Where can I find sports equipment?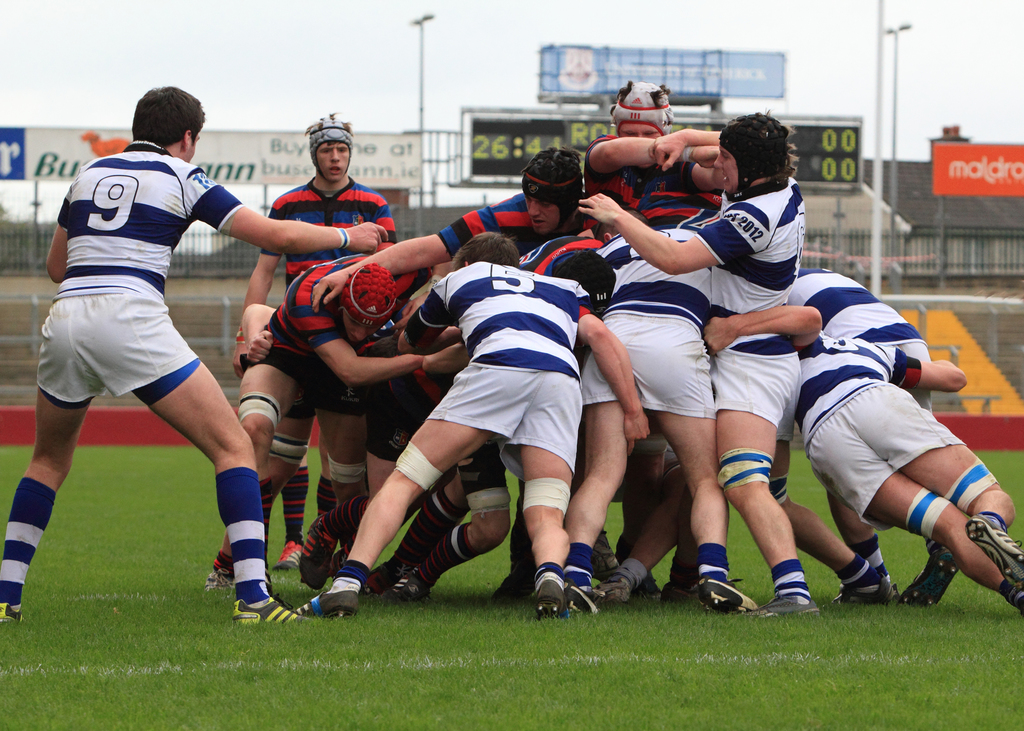
You can find it at <region>529, 576, 567, 615</region>.
